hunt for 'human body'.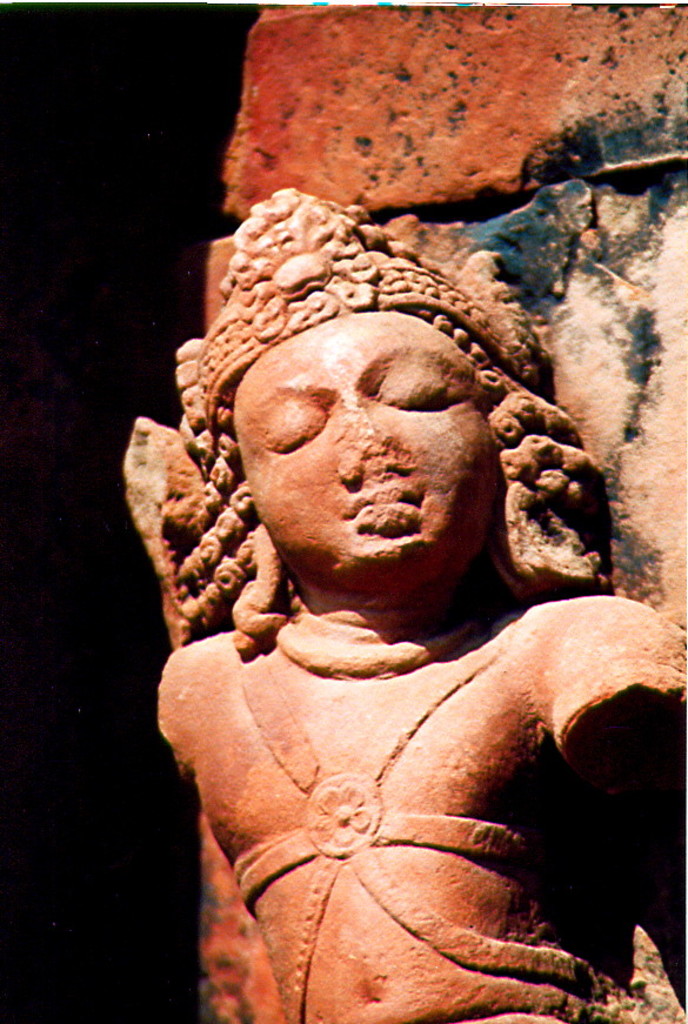
Hunted down at region(162, 306, 668, 1005).
